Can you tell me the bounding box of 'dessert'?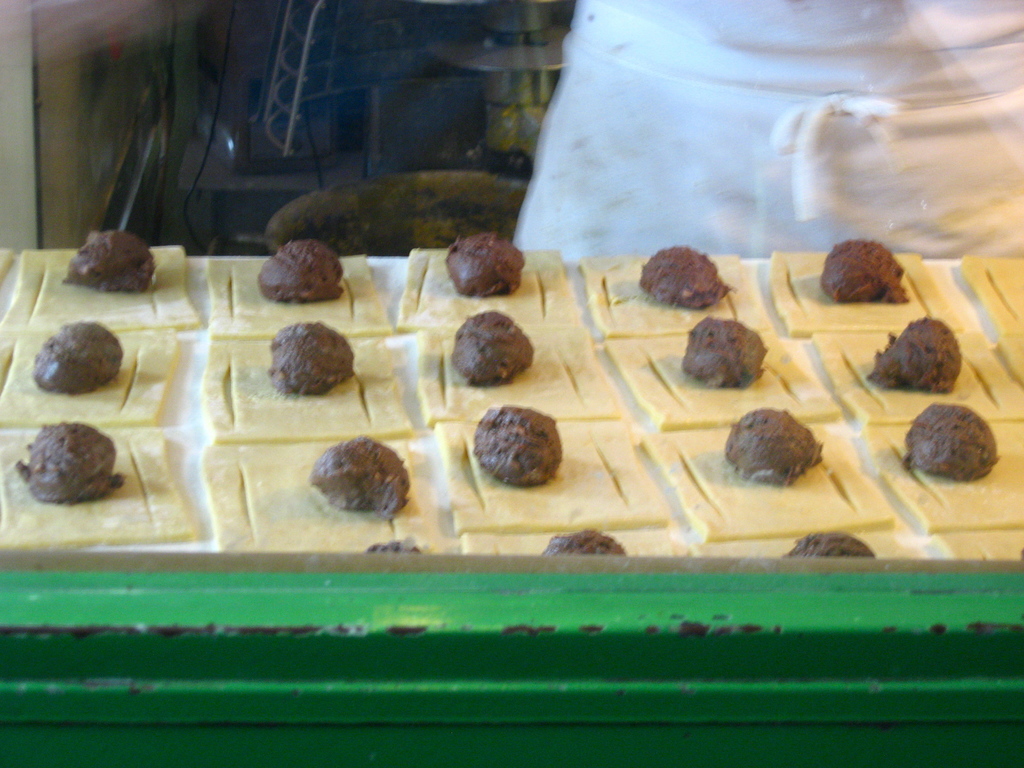
bbox=[209, 239, 378, 347].
